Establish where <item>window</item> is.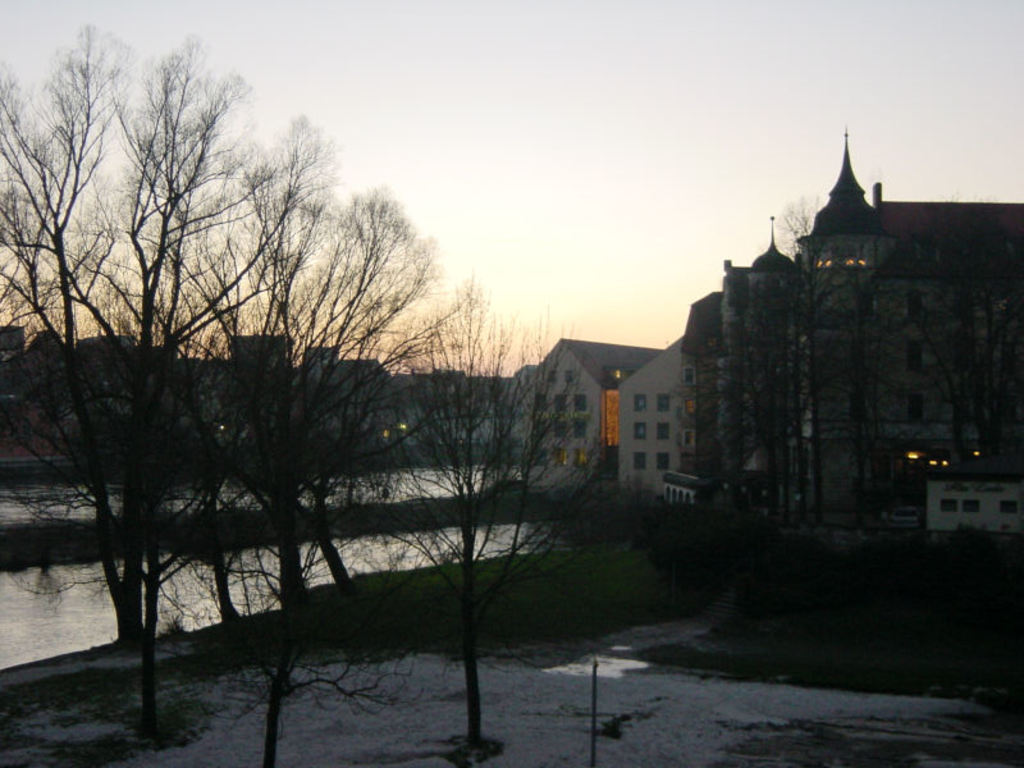
Established at box(635, 425, 644, 439).
